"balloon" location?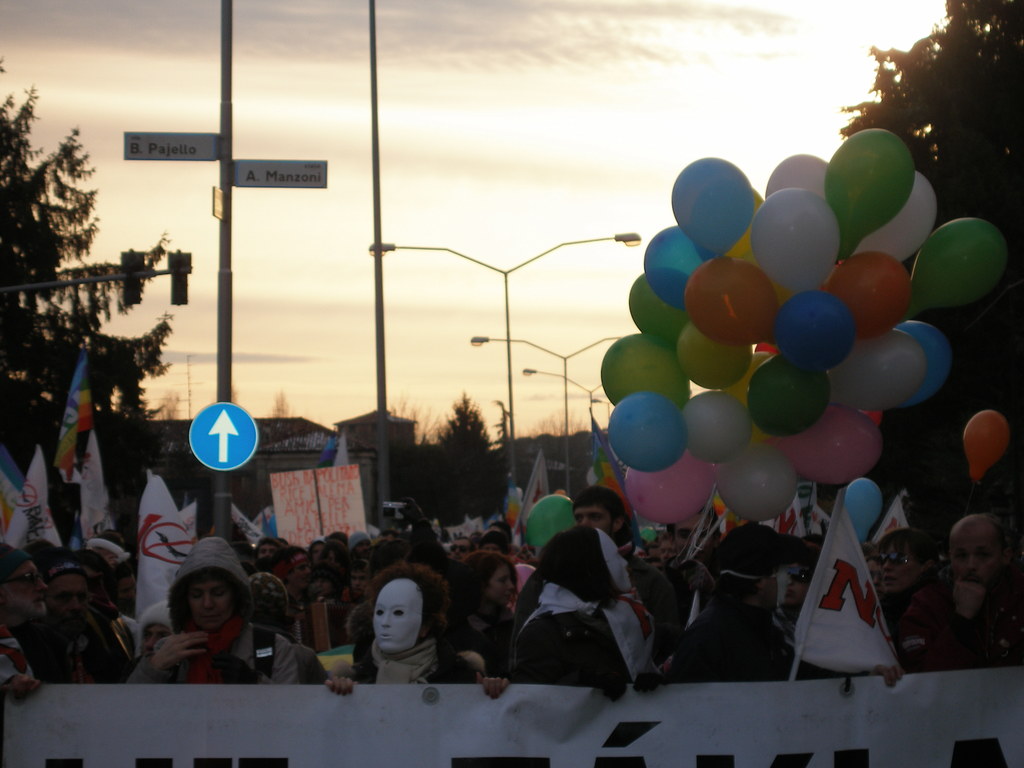
(845,480,883,542)
